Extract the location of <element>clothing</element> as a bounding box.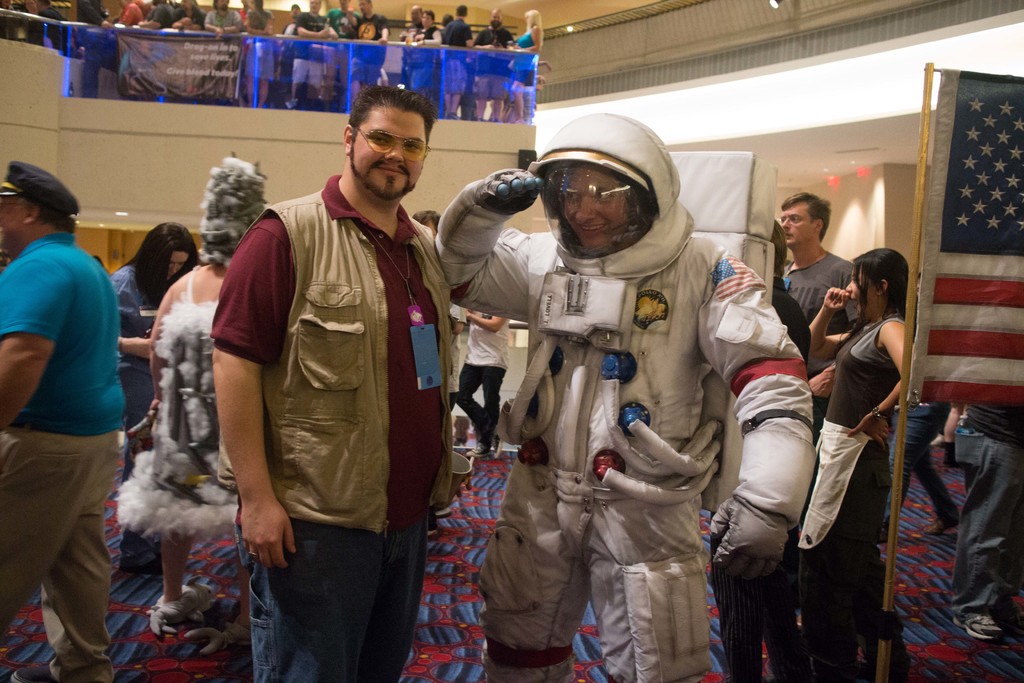
(250, 10, 276, 91).
